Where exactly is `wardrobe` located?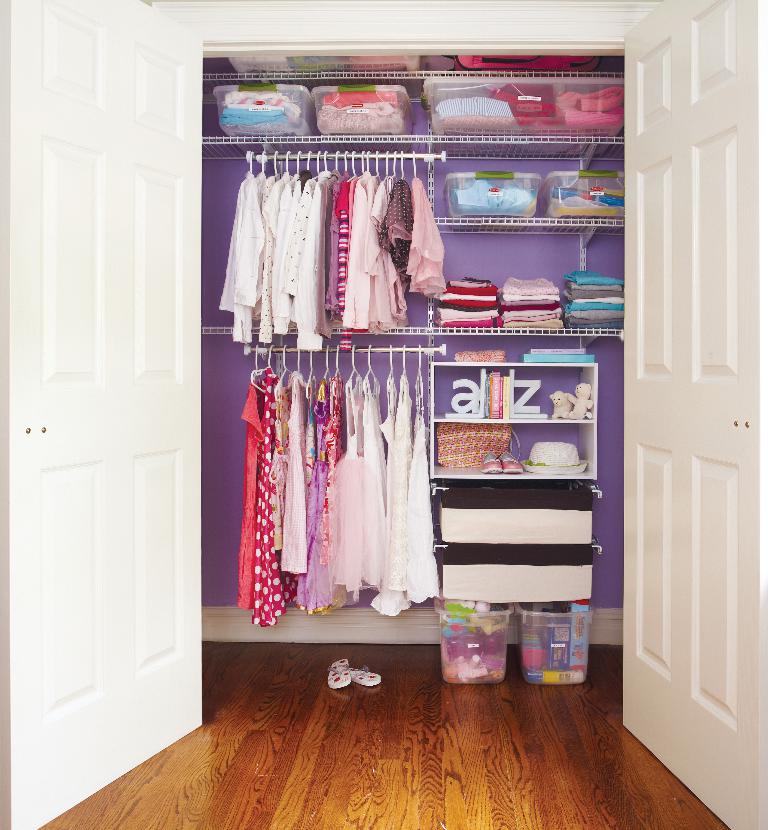
Its bounding box is {"x1": 200, "y1": 46, "x2": 625, "y2": 642}.
